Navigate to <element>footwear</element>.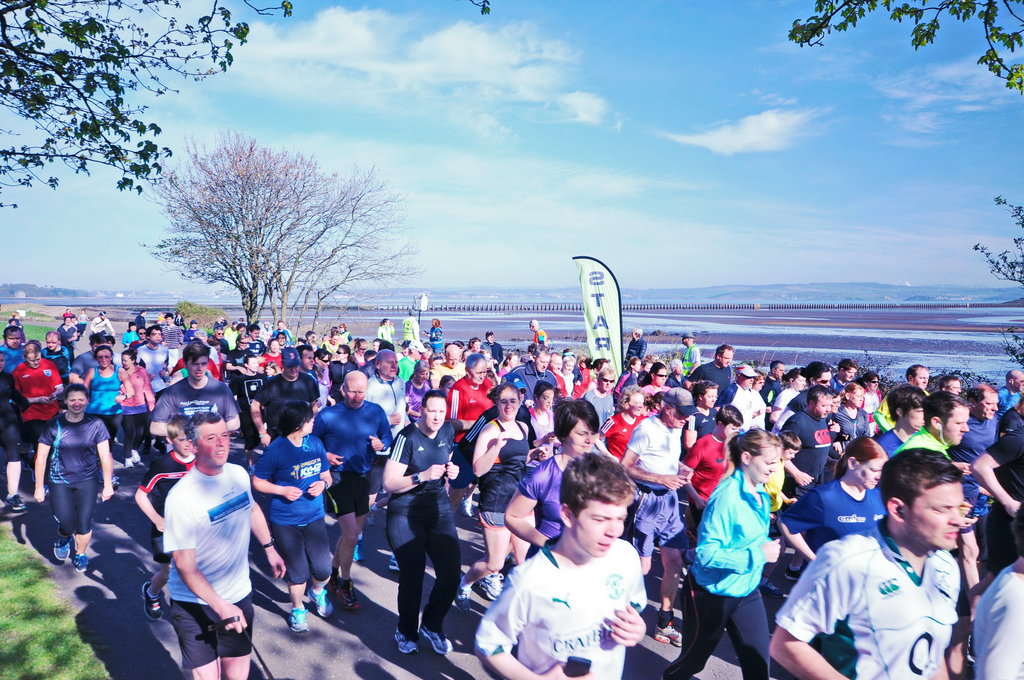
Navigation target: <box>285,602,311,633</box>.
